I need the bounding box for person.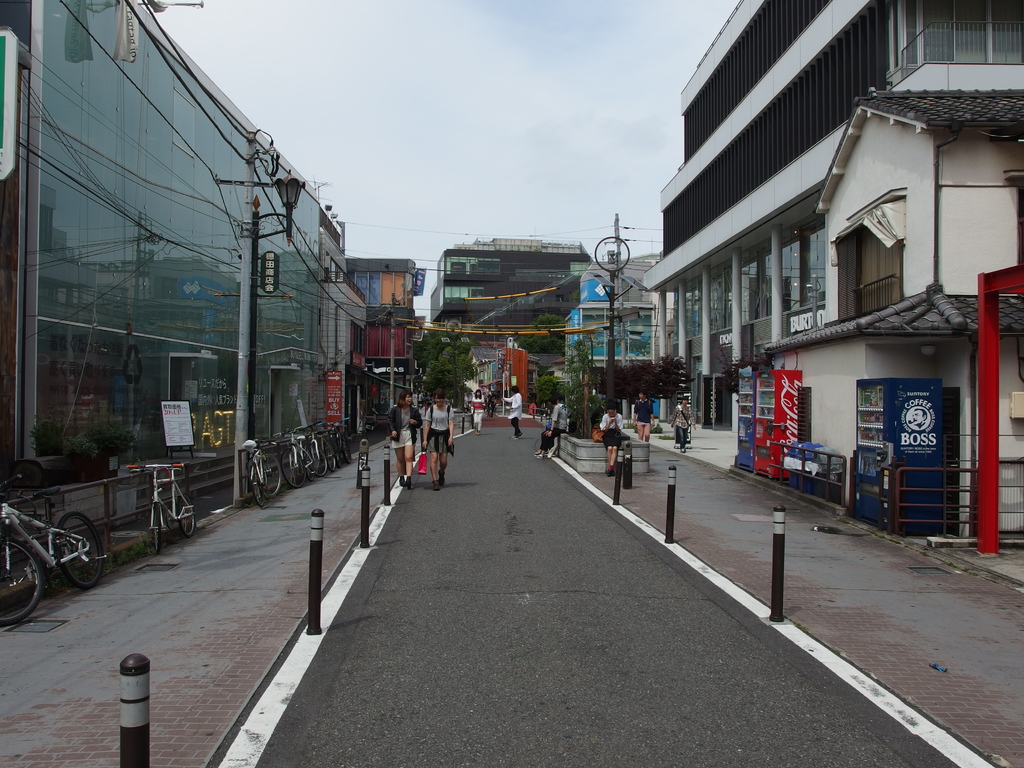
Here it is: [500, 384, 525, 444].
